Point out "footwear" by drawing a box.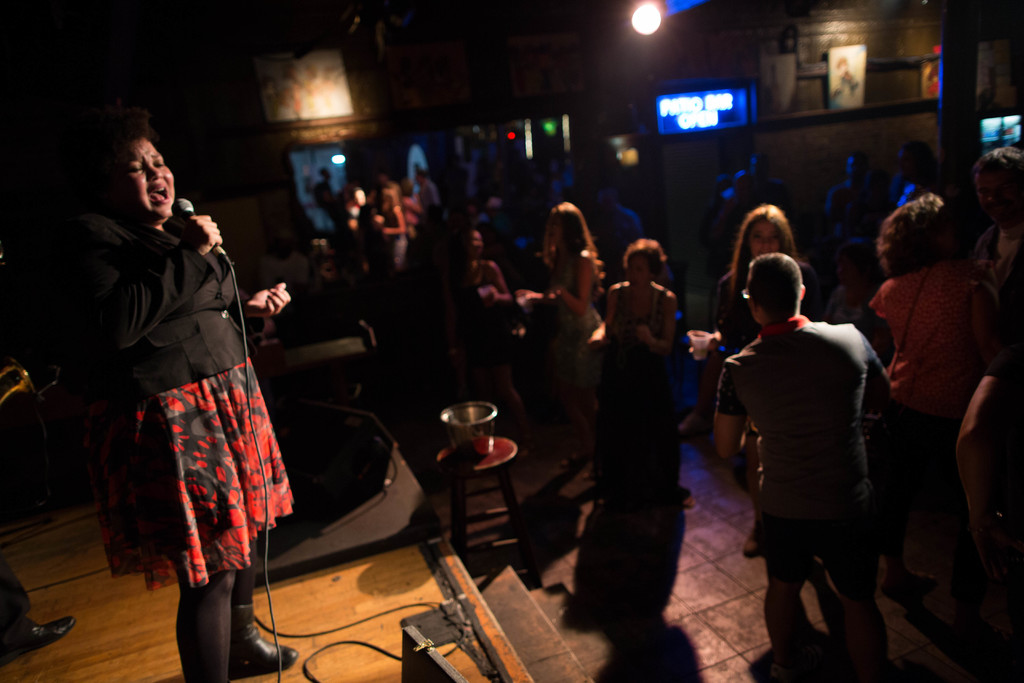
l=580, t=467, r=594, b=483.
